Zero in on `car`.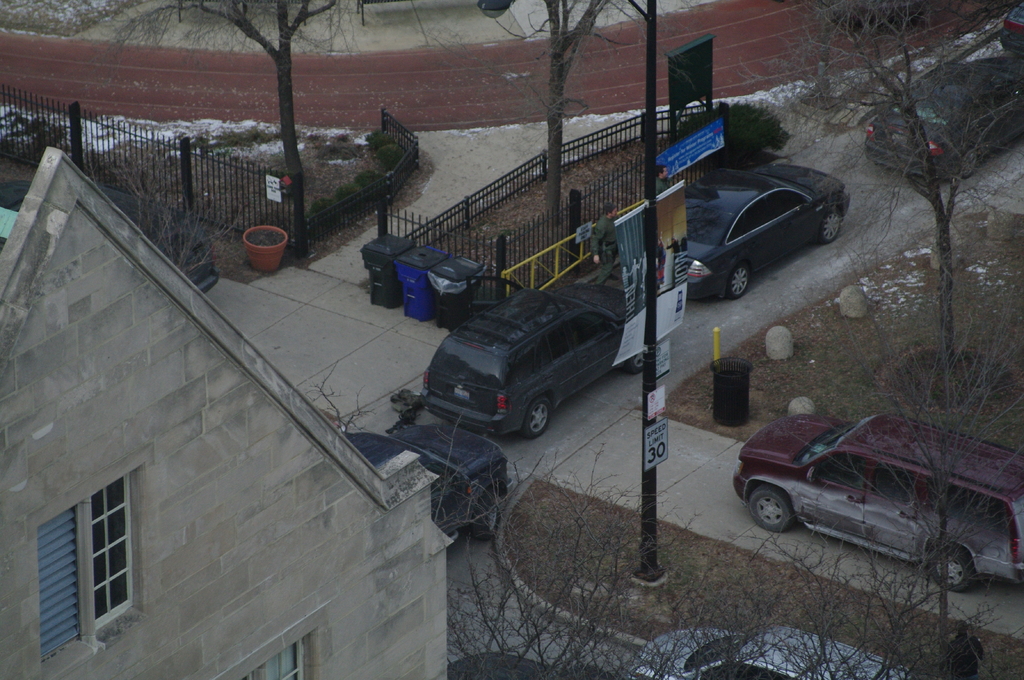
Zeroed in: {"left": 347, "top": 419, "right": 523, "bottom": 512}.
